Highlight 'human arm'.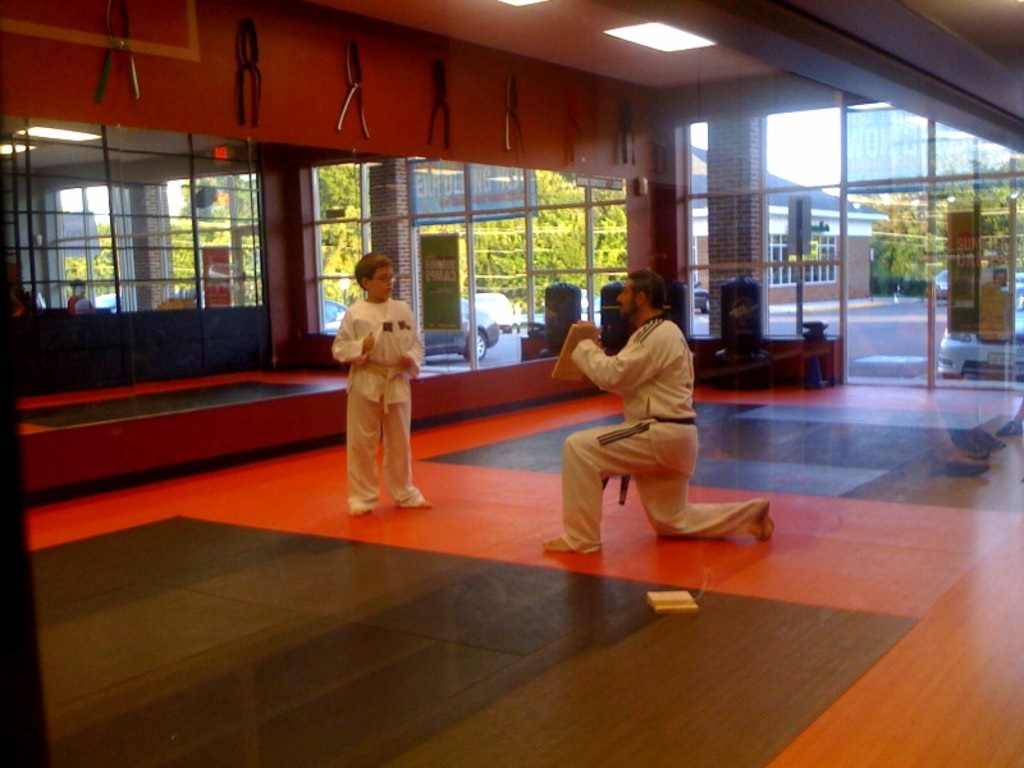
Highlighted region: BBox(389, 324, 429, 374).
